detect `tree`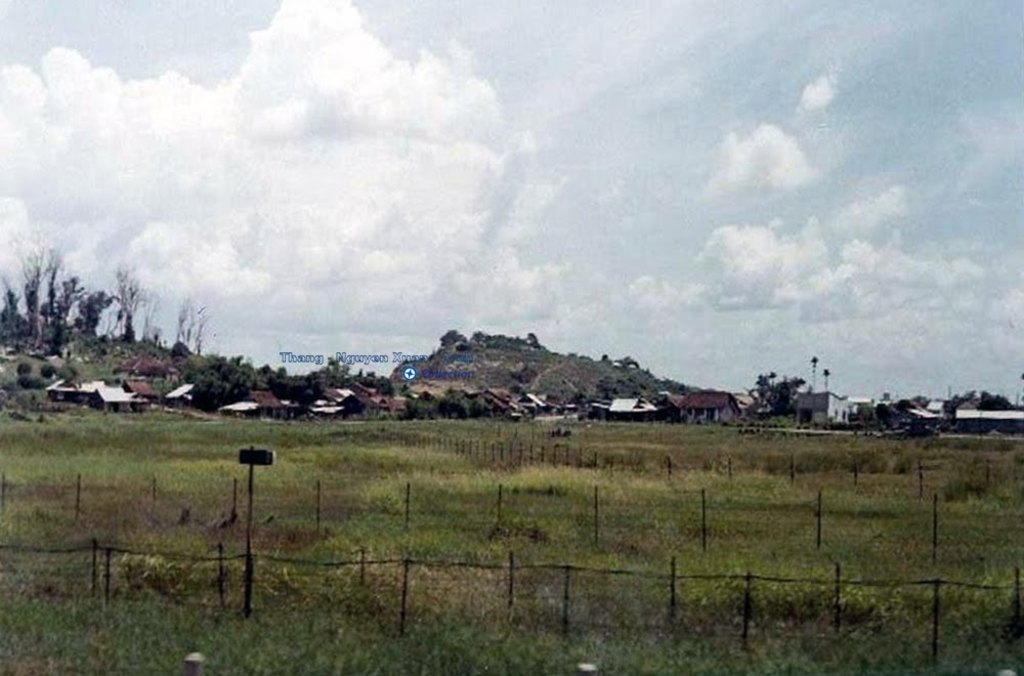
locate(749, 368, 804, 418)
